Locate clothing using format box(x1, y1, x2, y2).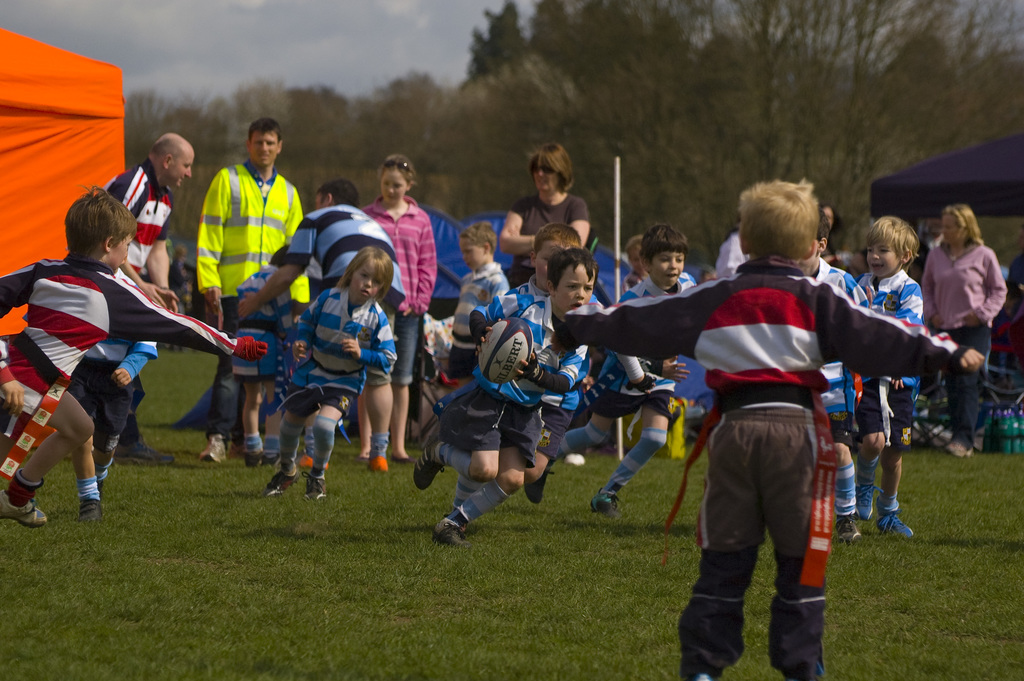
box(452, 269, 506, 377).
